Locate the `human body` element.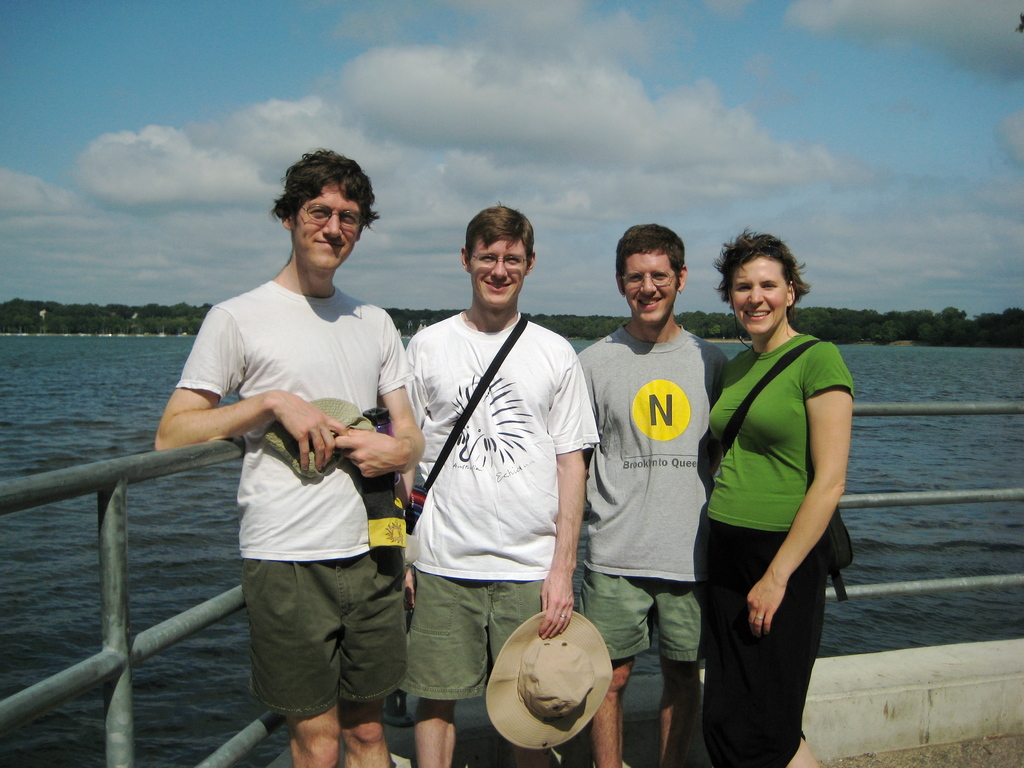
Element bbox: BBox(573, 220, 733, 767).
